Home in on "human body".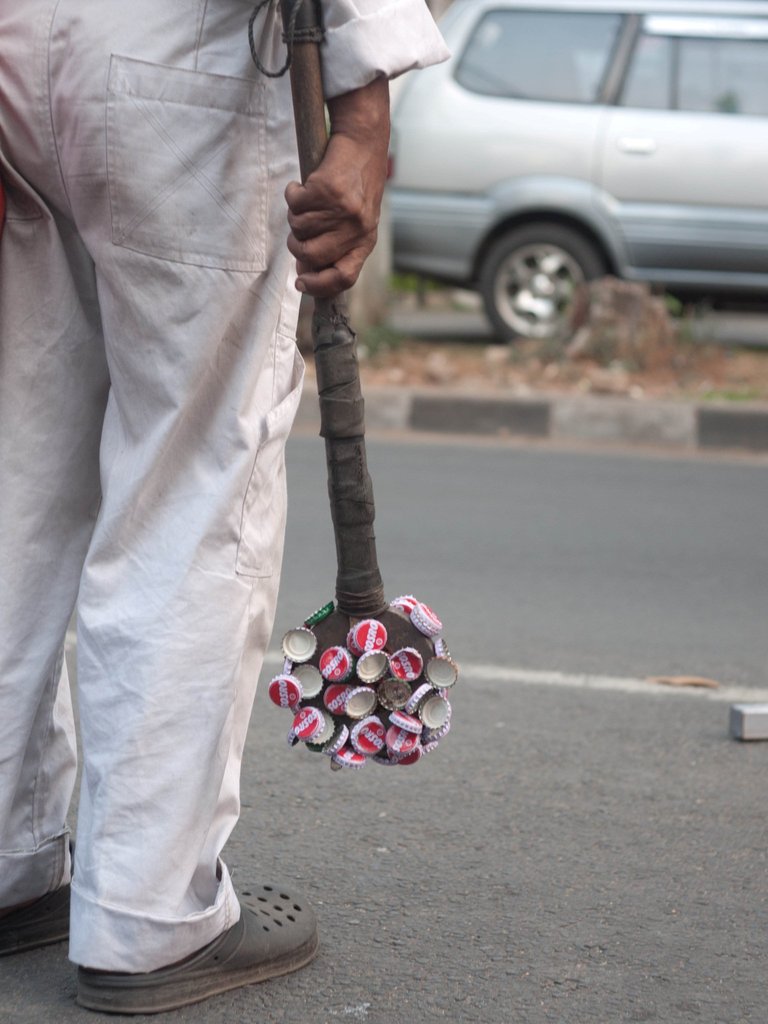
Homed in at (left=4, top=0, right=374, bottom=998).
